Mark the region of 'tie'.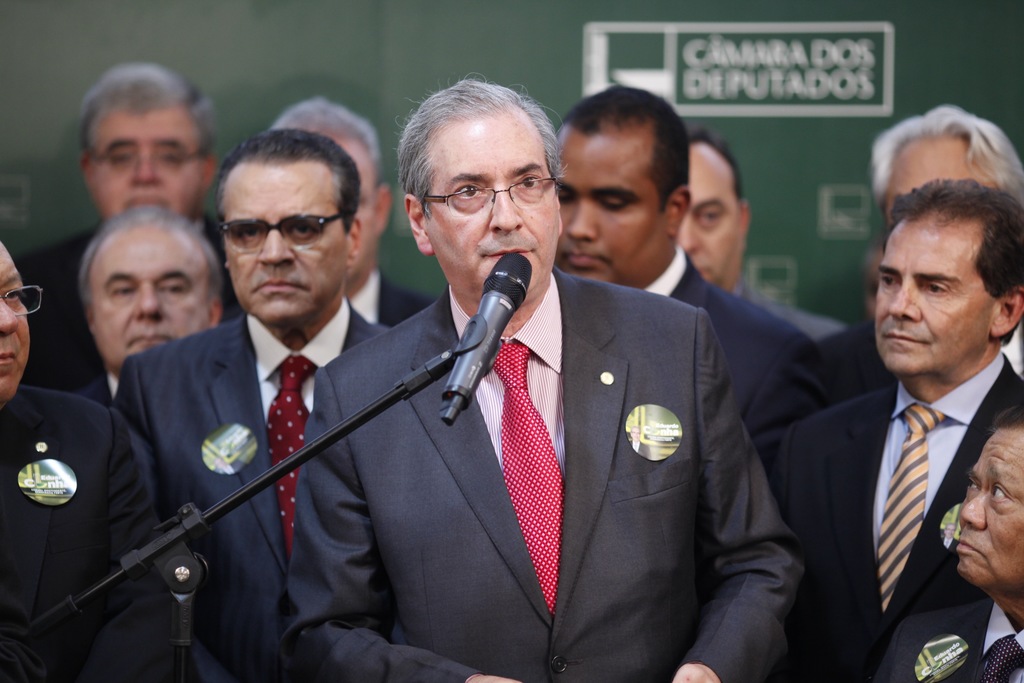
Region: pyautogui.locateOnScreen(976, 636, 1023, 682).
